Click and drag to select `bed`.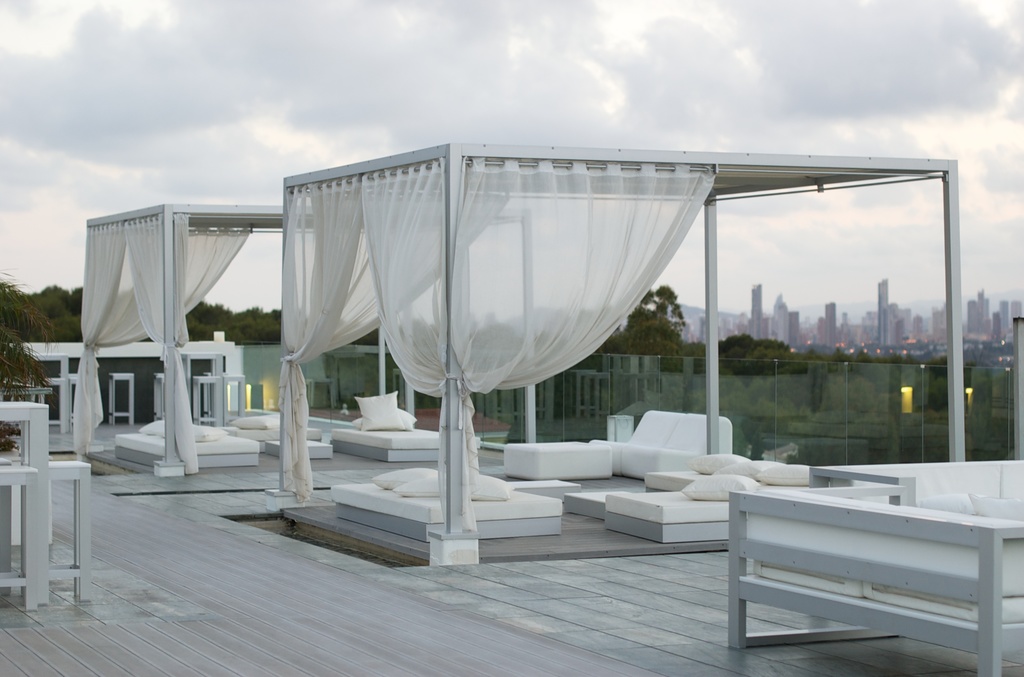
Selection: 602/469/841/544.
